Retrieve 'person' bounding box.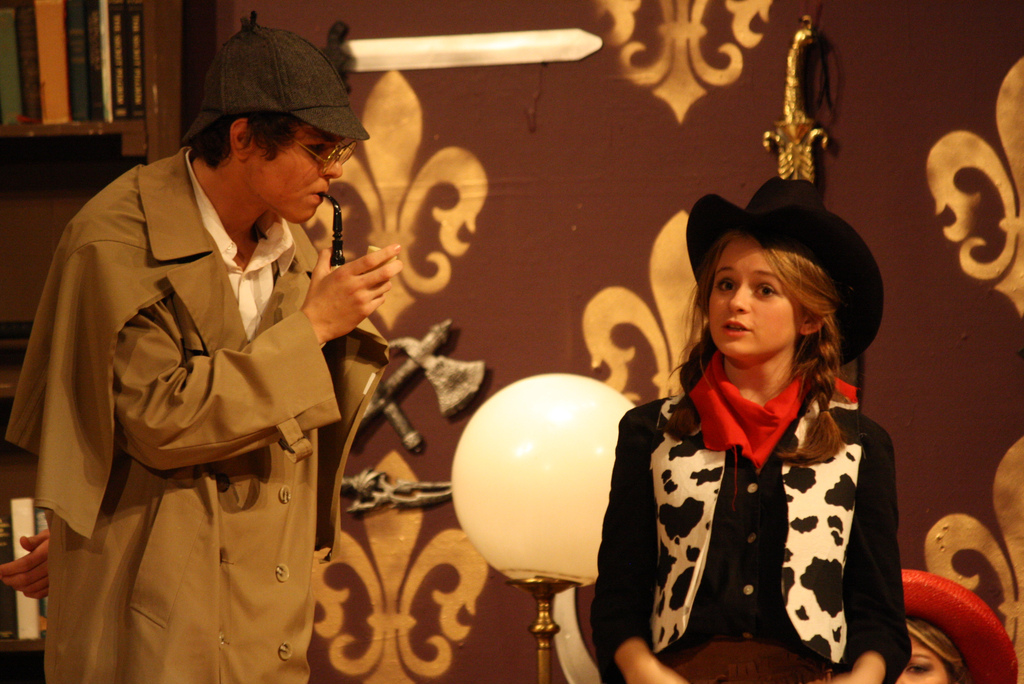
Bounding box: 901 571 1015 683.
